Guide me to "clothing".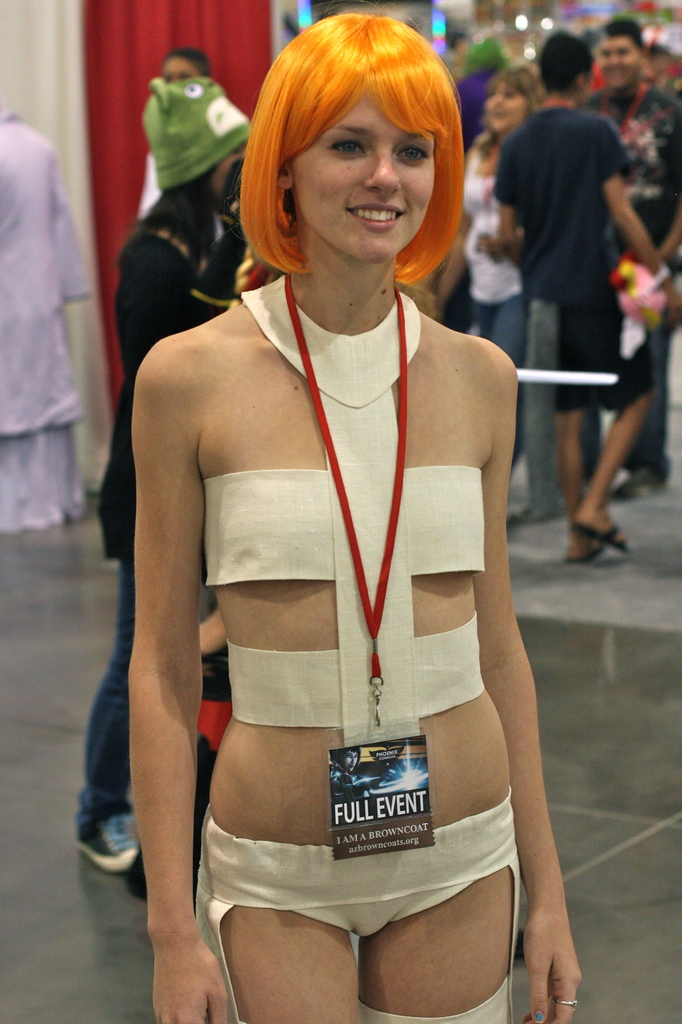
Guidance: crop(135, 250, 546, 967).
